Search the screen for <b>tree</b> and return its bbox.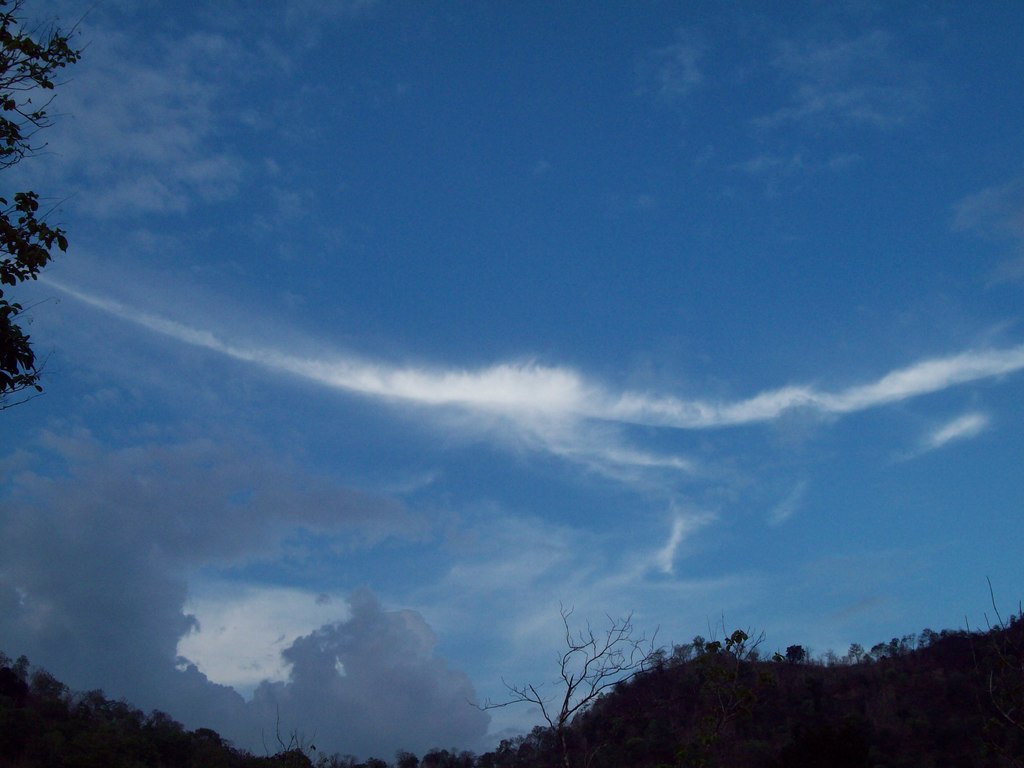
Found: 467,605,689,767.
